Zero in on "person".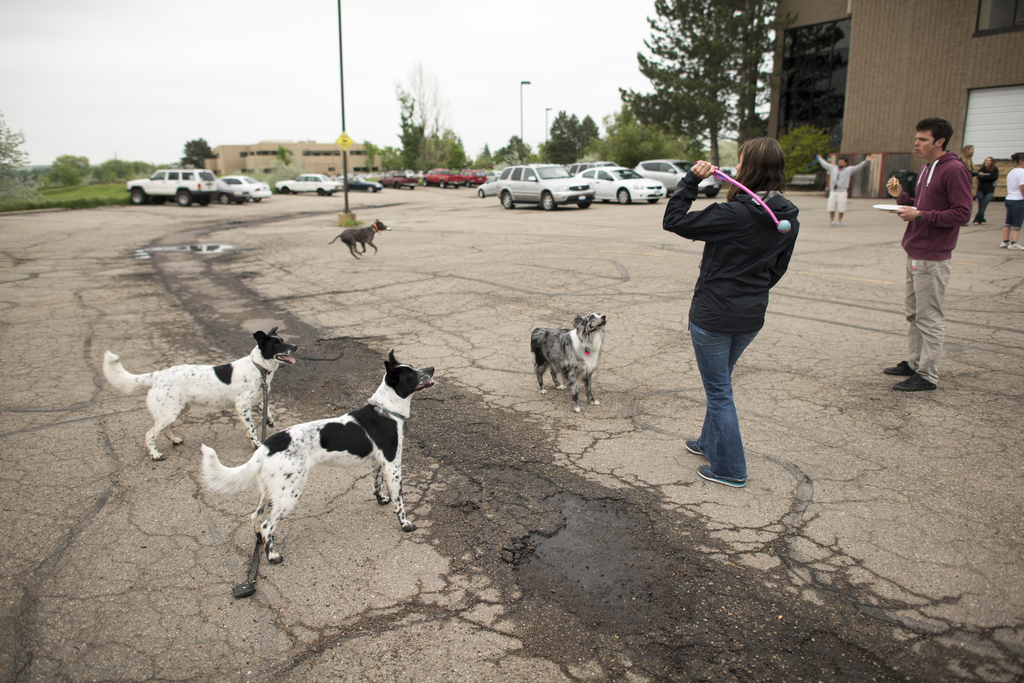
Zeroed in: crop(1002, 154, 1023, 248).
